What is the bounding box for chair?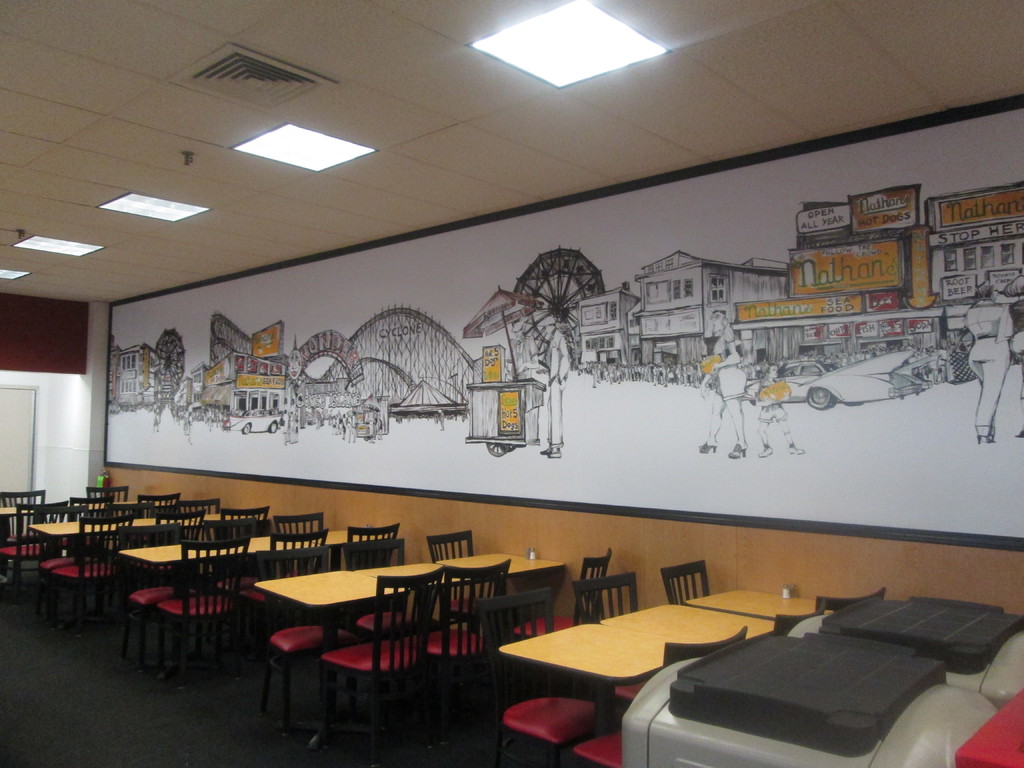
153:536:259:689.
